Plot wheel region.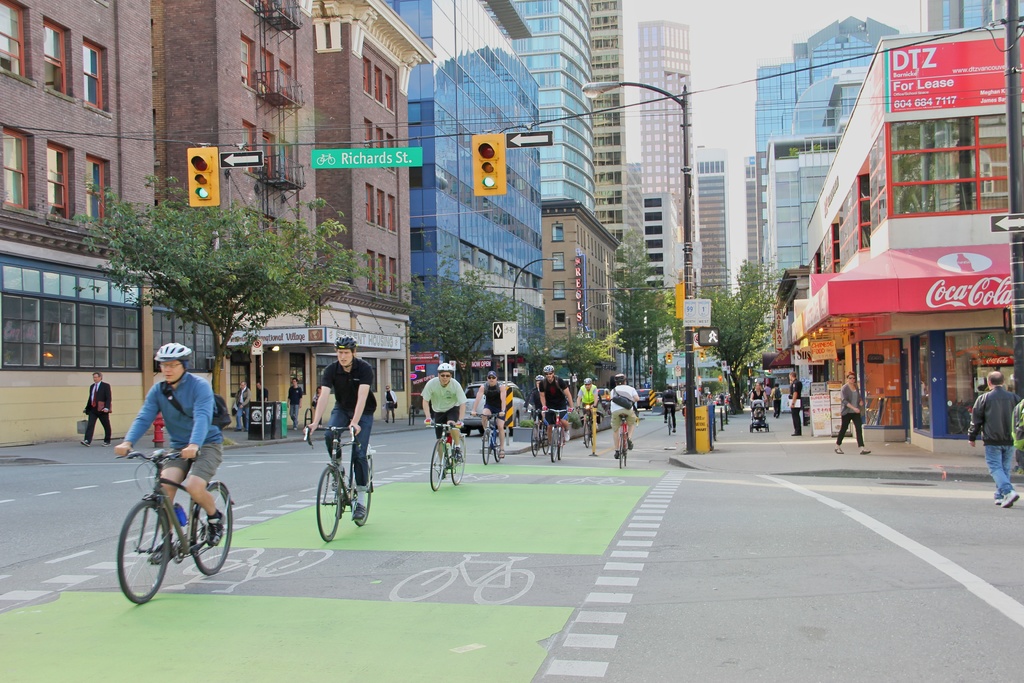
Plotted at [618,441,623,470].
